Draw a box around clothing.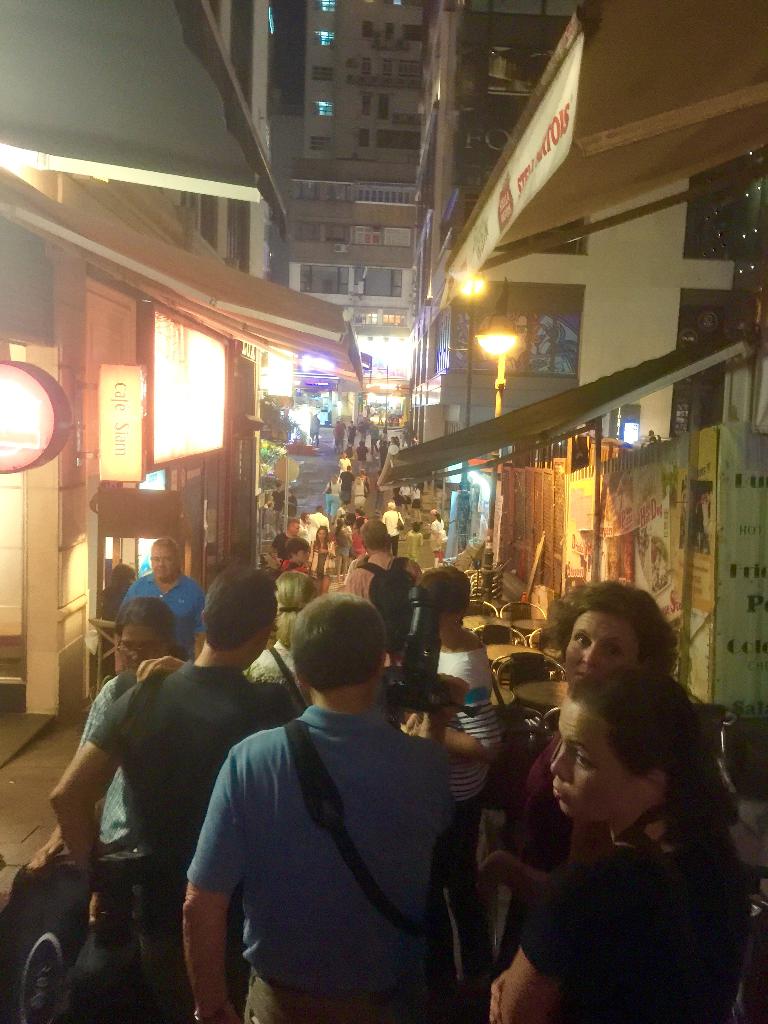
x1=268 y1=531 x2=292 y2=557.
